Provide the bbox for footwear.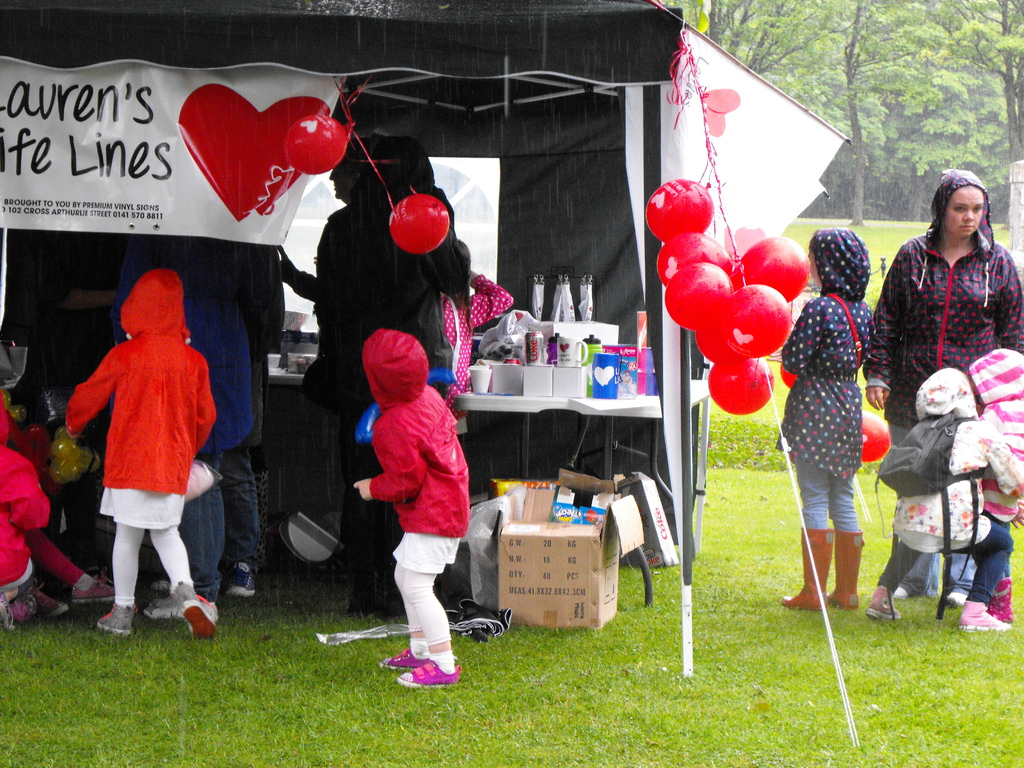
bbox=(398, 659, 465, 688).
